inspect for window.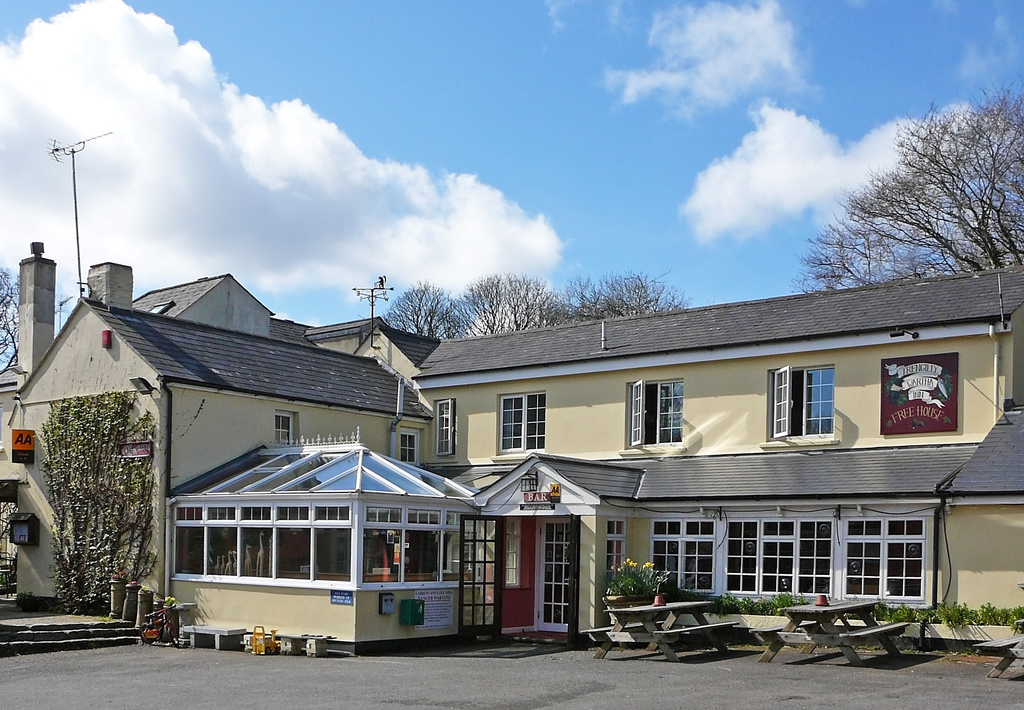
Inspection: box=[399, 424, 423, 465].
